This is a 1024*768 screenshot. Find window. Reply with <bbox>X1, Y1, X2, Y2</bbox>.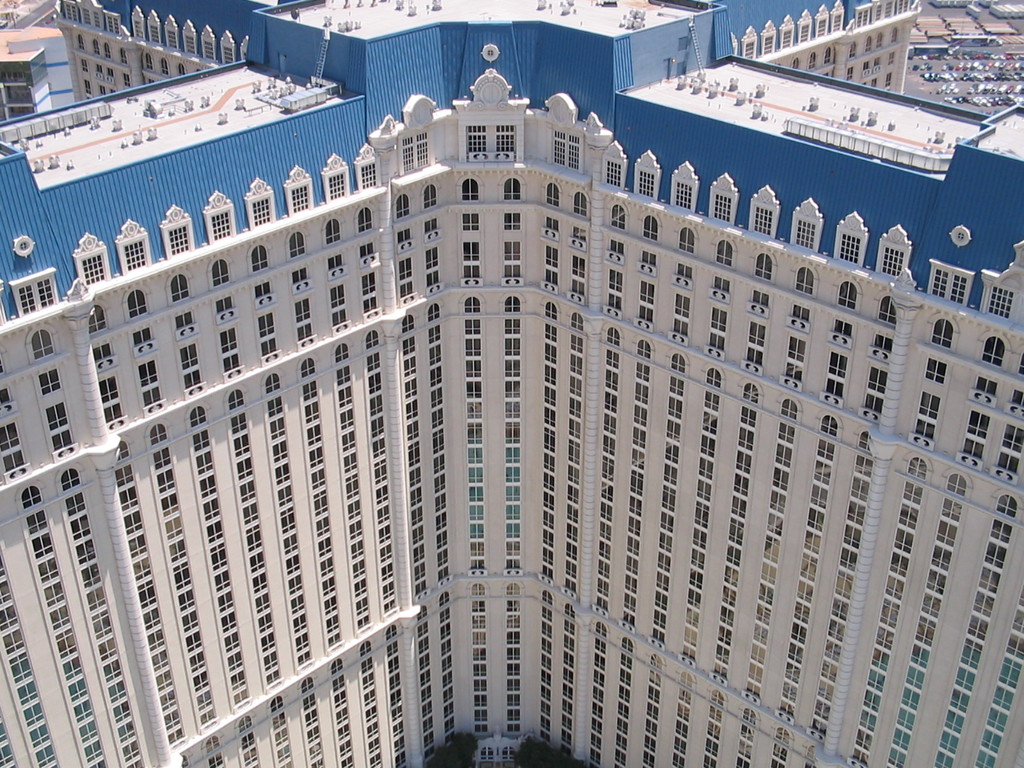
<bbox>564, 648, 575, 667</bbox>.
